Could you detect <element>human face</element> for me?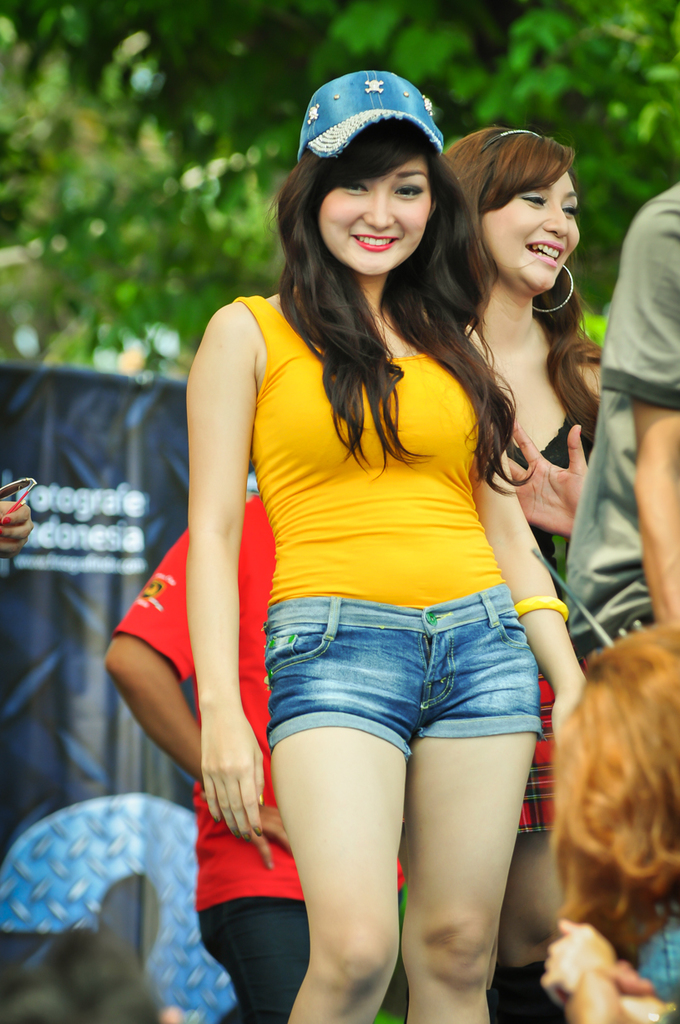
Detection result: 481,169,583,294.
